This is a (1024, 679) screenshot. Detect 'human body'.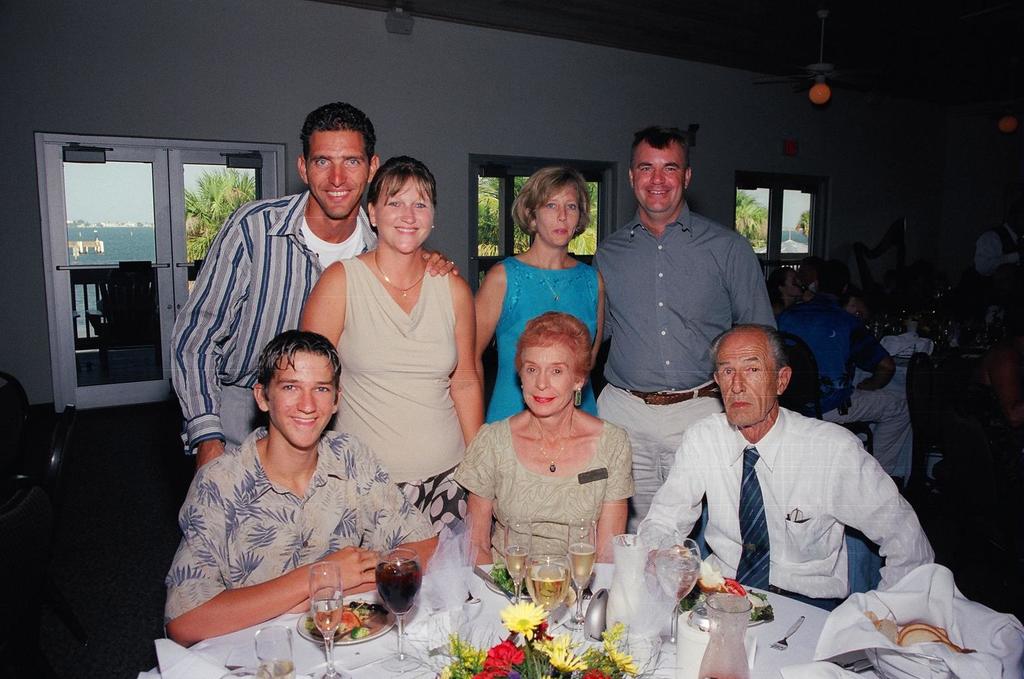
[x1=785, y1=298, x2=899, y2=455].
